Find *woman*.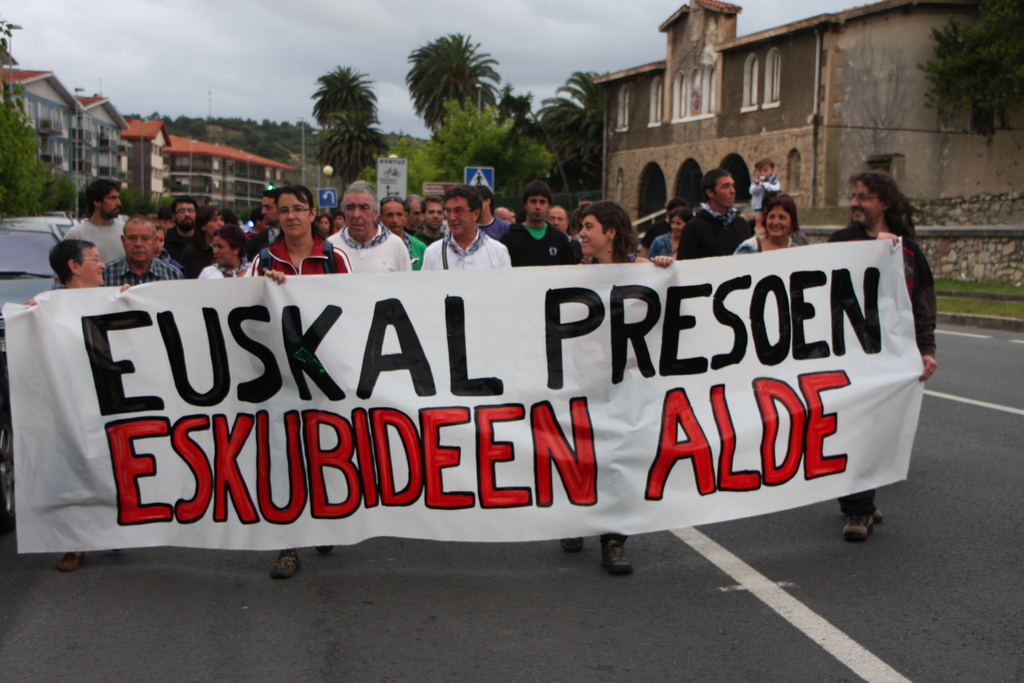
rect(195, 223, 252, 278).
